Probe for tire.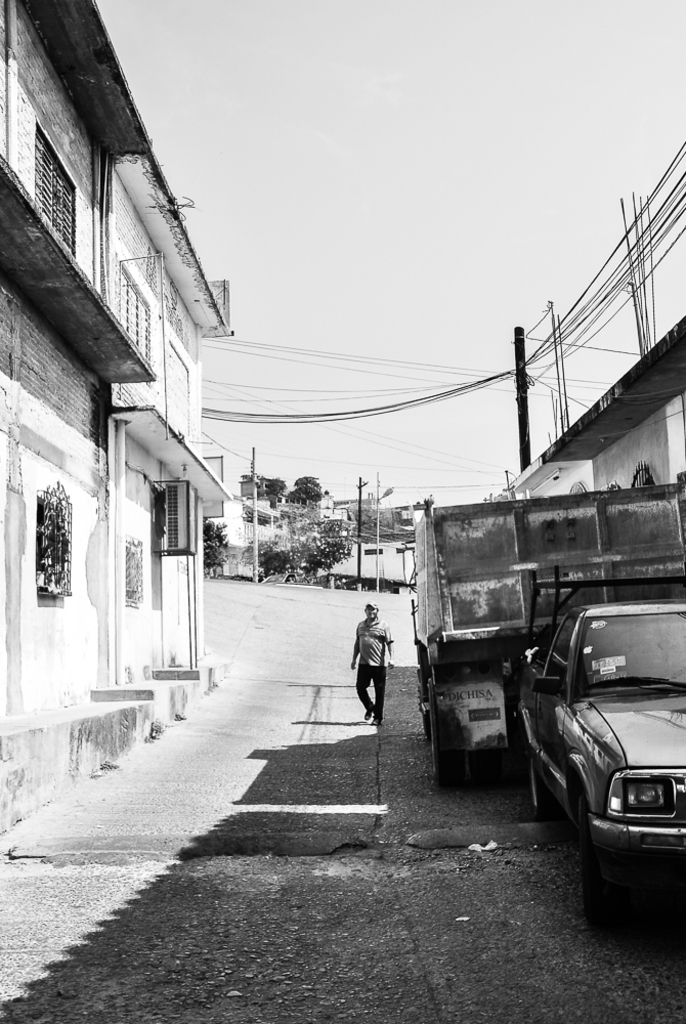
Probe result: detection(433, 682, 465, 788).
